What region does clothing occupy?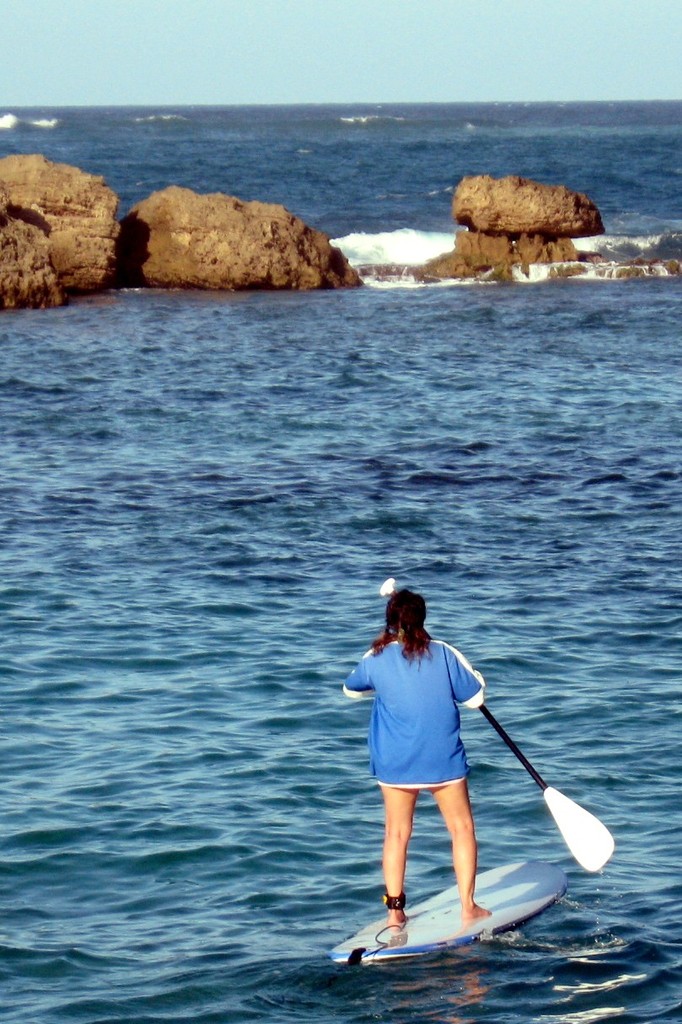
<region>344, 639, 488, 790</region>.
